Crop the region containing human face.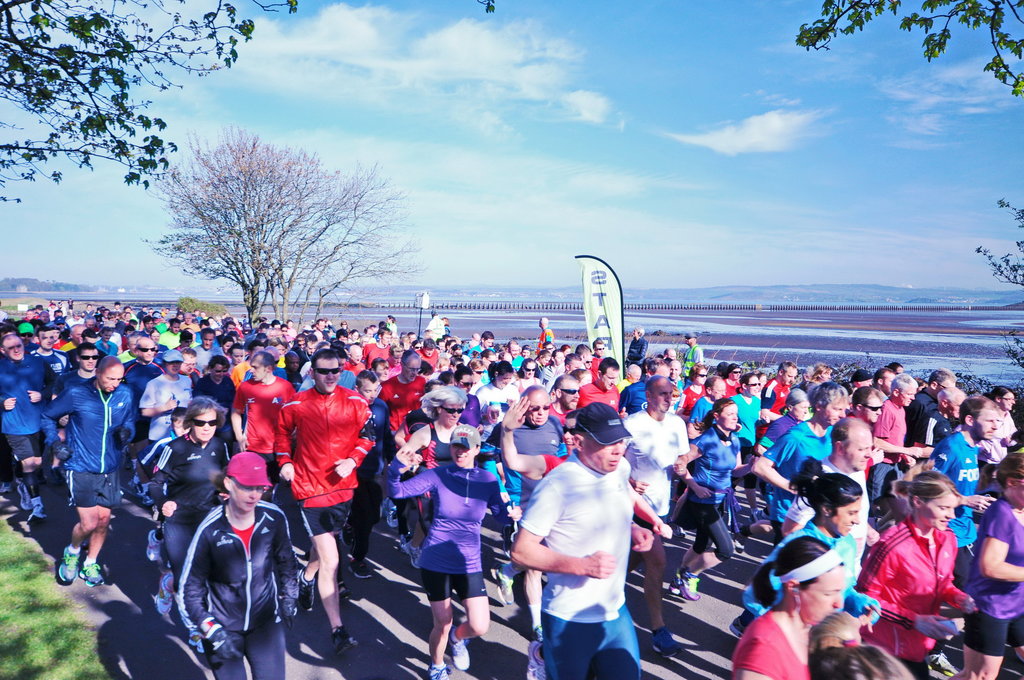
Crop region: rect(821, 400, 849, 425).
